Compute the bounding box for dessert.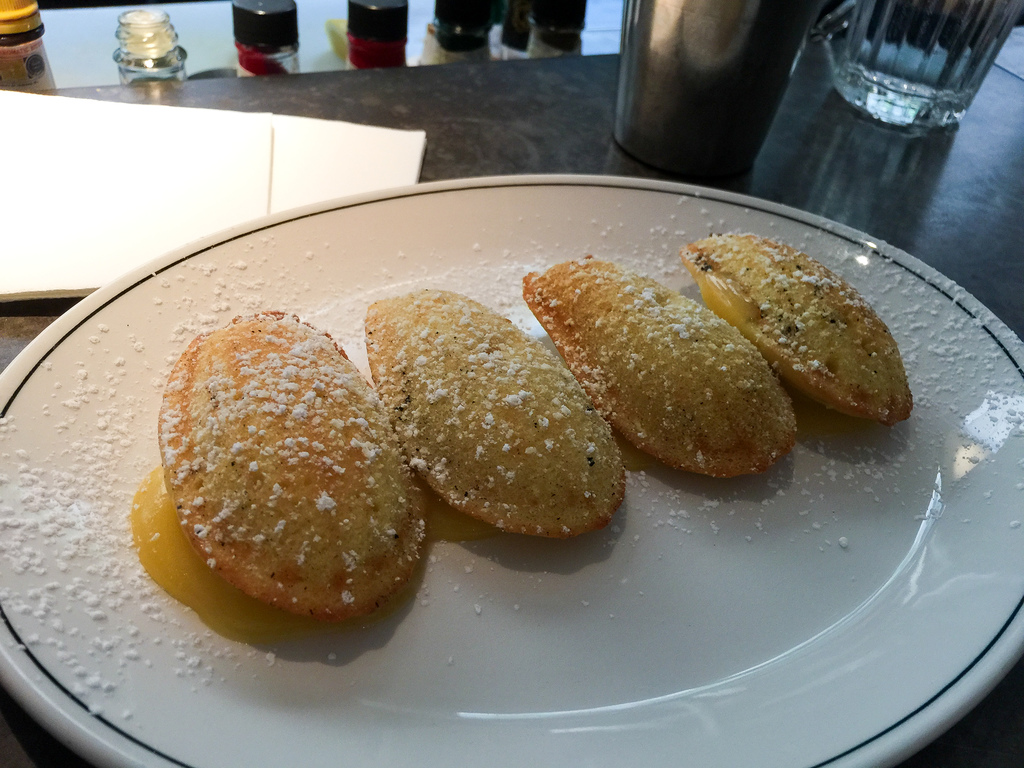
<region>522, 256, 800, 478</region>.
